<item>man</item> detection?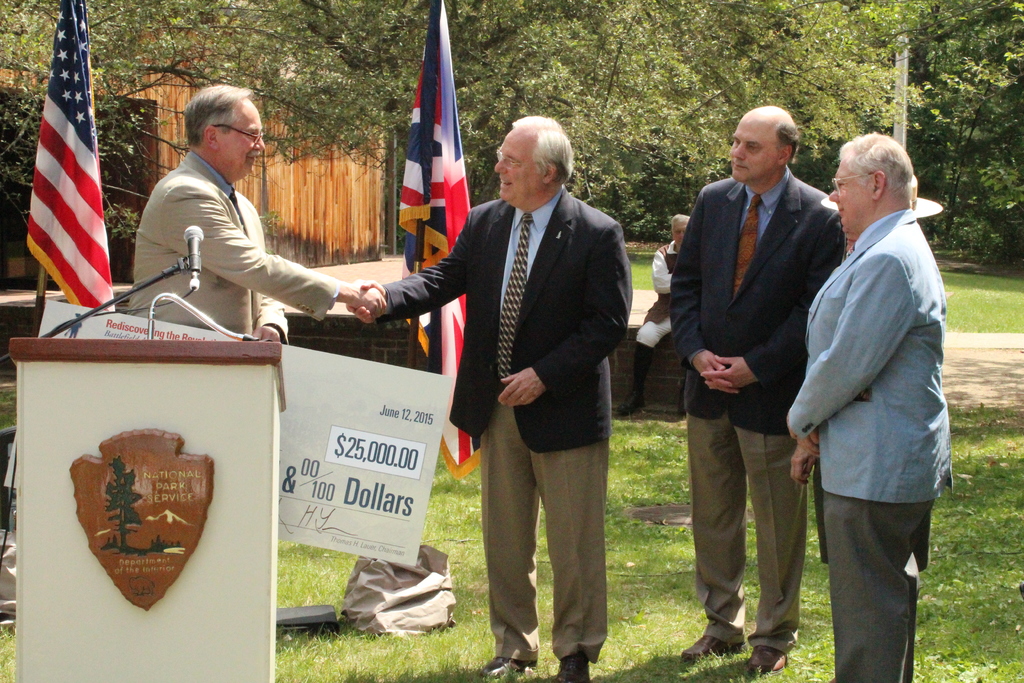
locate(782, 95, 962, 675)
